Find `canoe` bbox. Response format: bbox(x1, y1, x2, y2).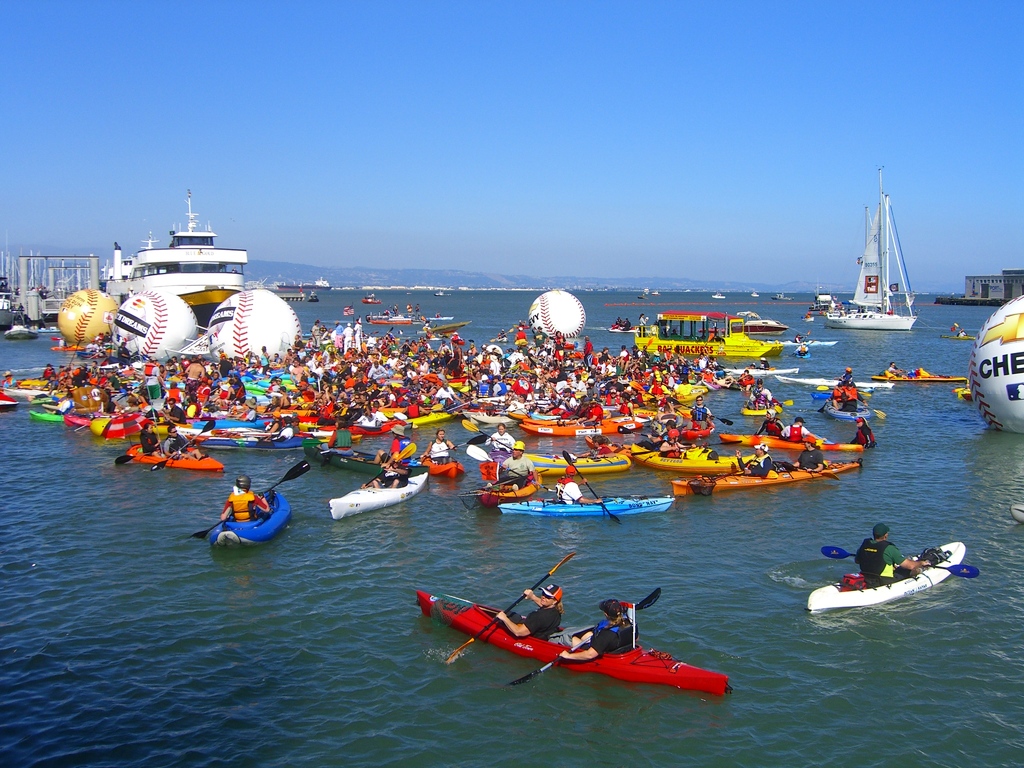
bbox(182, 435, 254, 449).
